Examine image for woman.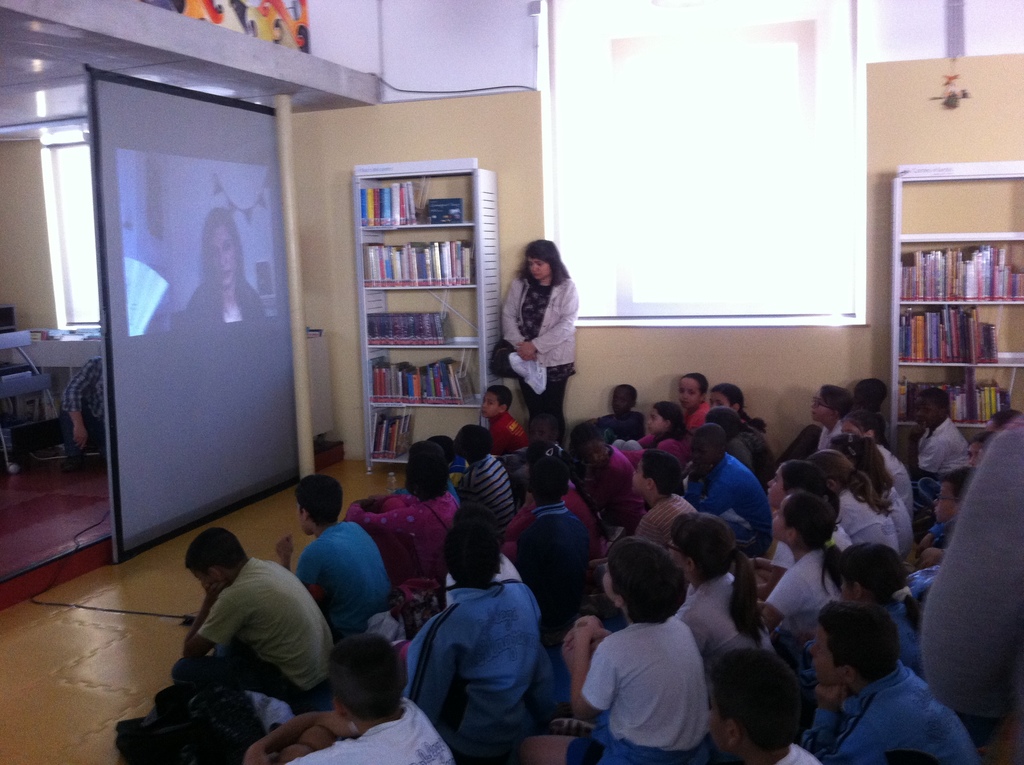
Examination result: 496/230/589/416.
